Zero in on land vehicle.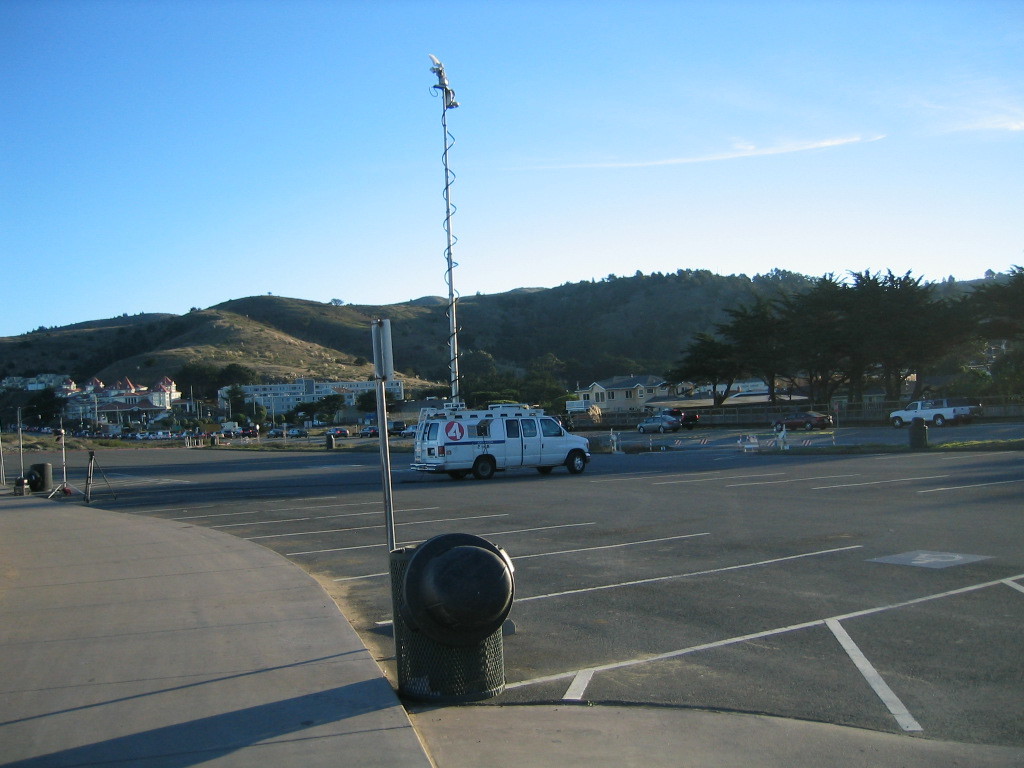
Zeroed in: rect(326, 424, 350, 440).
